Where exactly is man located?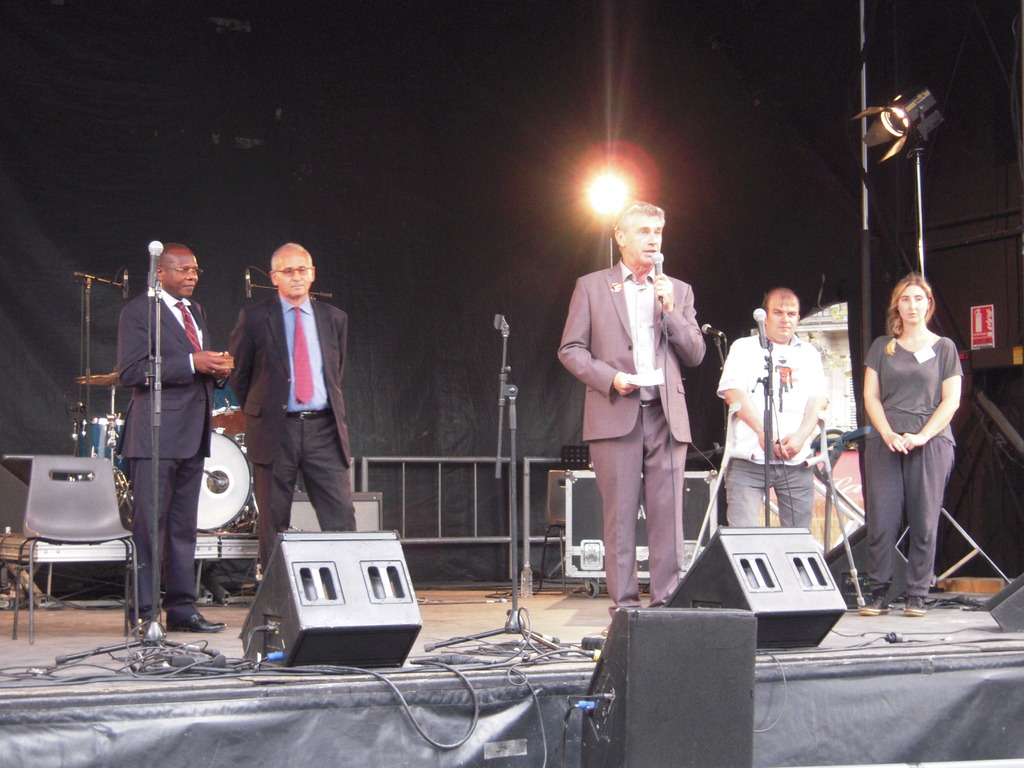
Its bounding box is bbox=[717, 287, 828, 540].
